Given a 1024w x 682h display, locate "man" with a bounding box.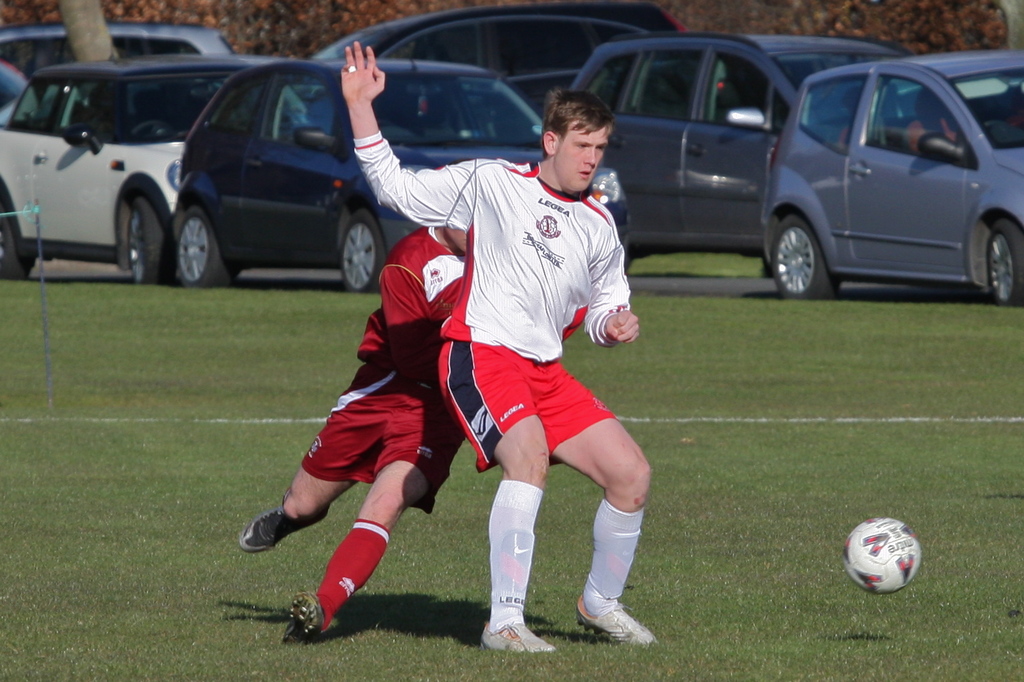
Located: <bbox>340, 38, 663, 651</bbox>.
